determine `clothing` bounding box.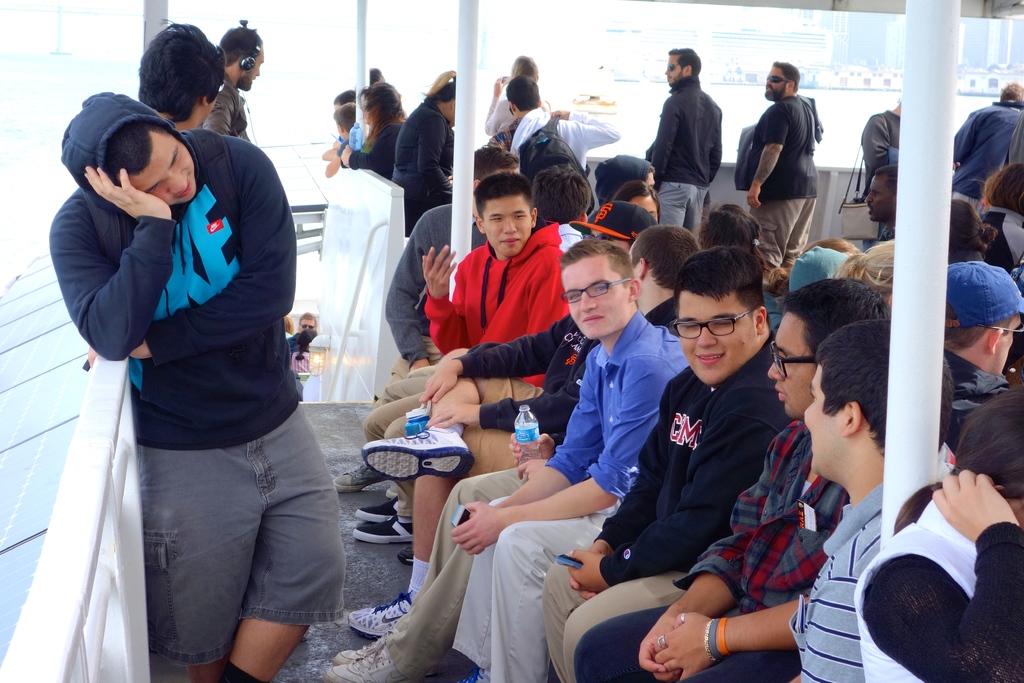
Determined: locate(947, 103, 1023, 202).
